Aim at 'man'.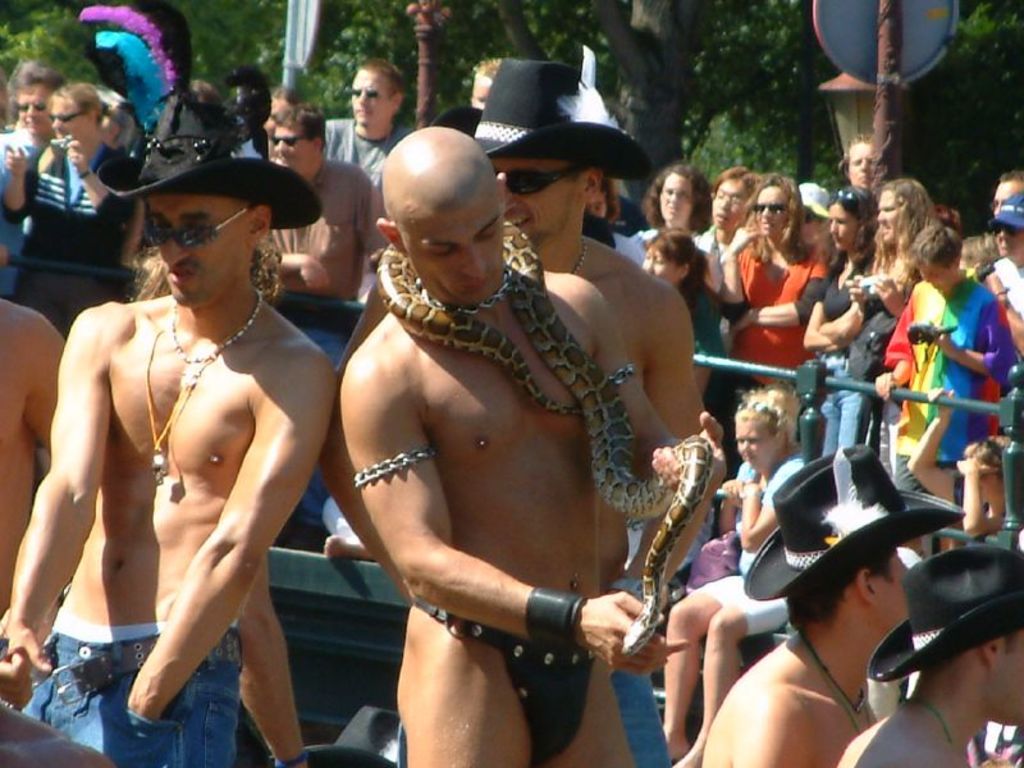
Aimed at crop(29, 151, 324, 767).
